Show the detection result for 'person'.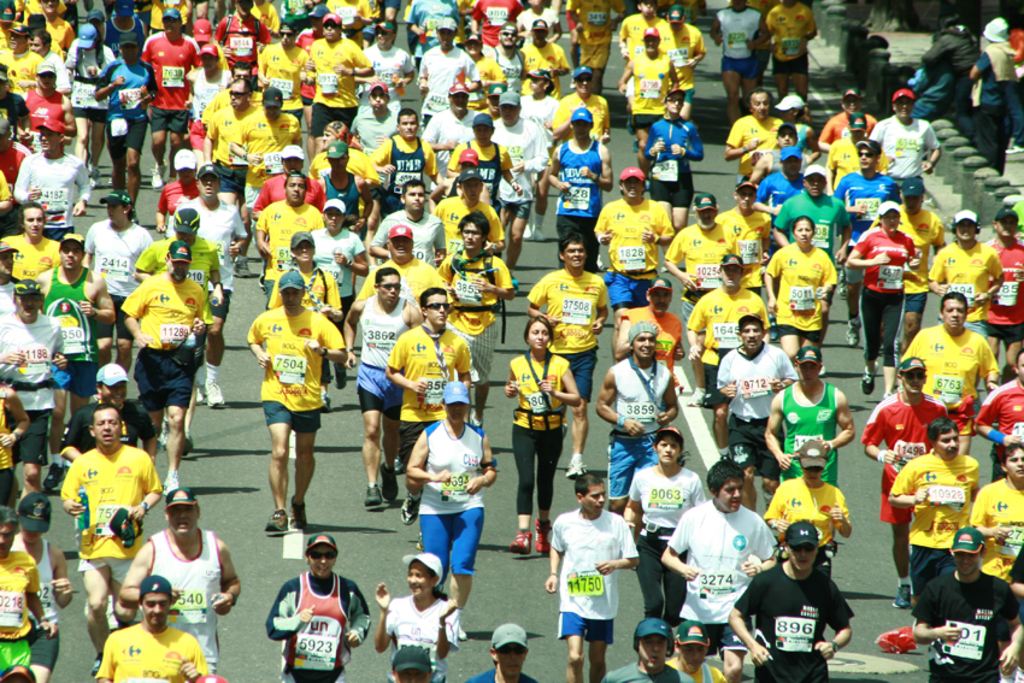
(595,323,682,516).
